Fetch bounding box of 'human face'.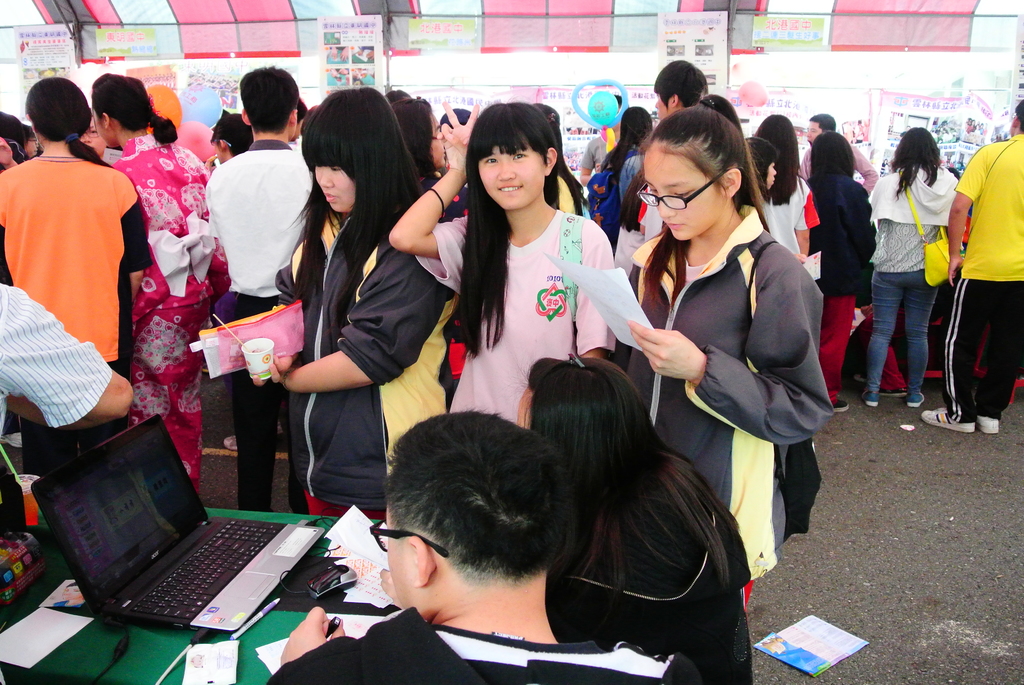
Bbox: BBox(385, 505, 415, 611).
